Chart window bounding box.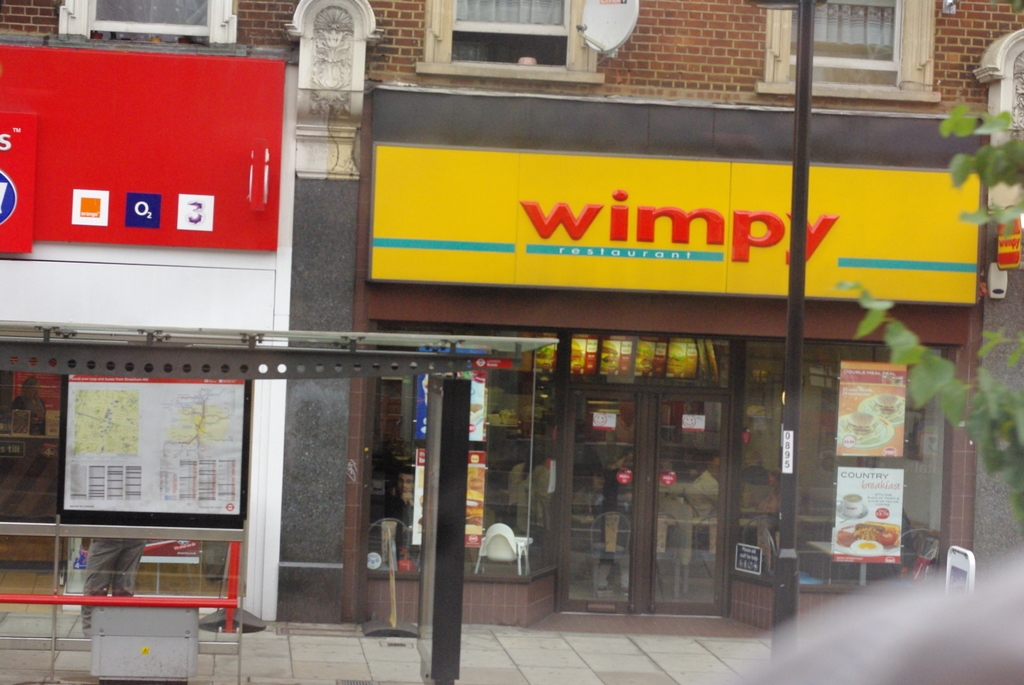
Charted: (left=53, top=0, right=238, bottom=50).
